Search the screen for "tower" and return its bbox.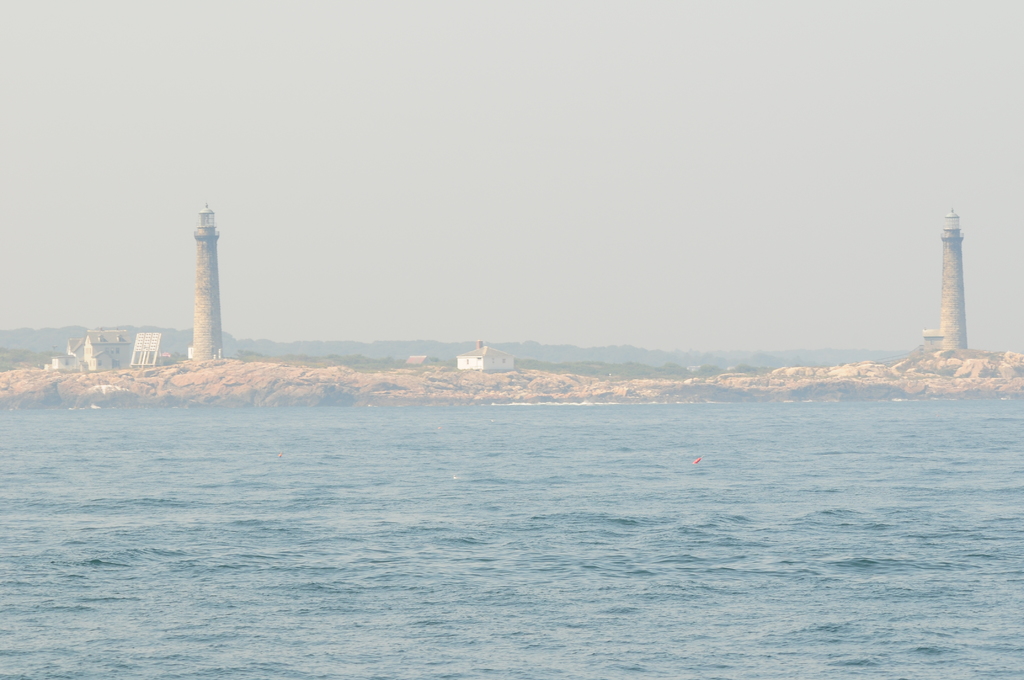
Found: crop(936, 213, 961, 366).
